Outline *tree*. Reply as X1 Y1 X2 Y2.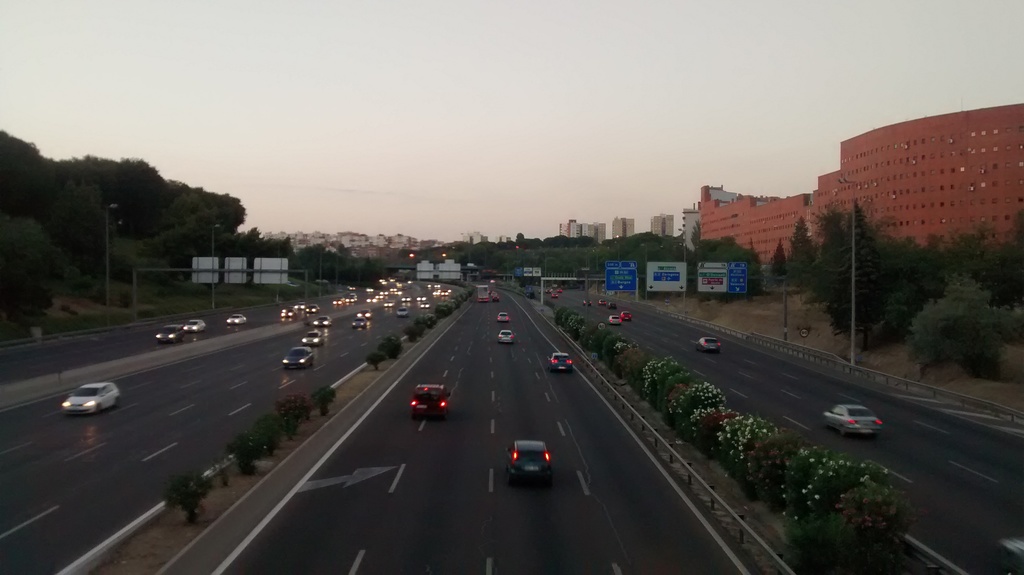
768 238 790 282.
